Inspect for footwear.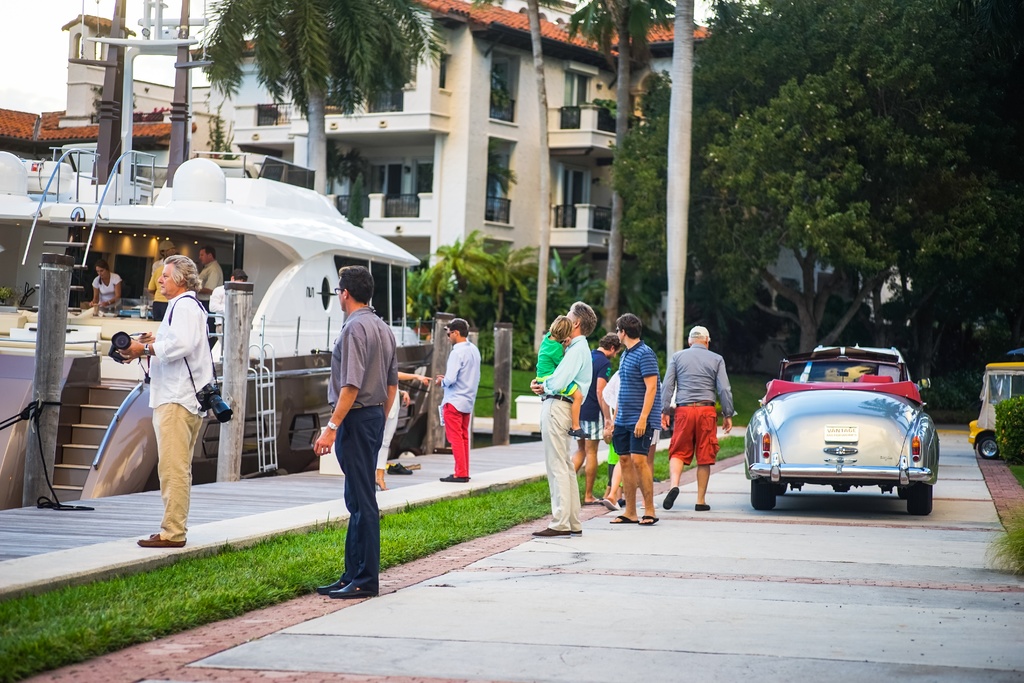
Inspection: 318:574:352:595.
